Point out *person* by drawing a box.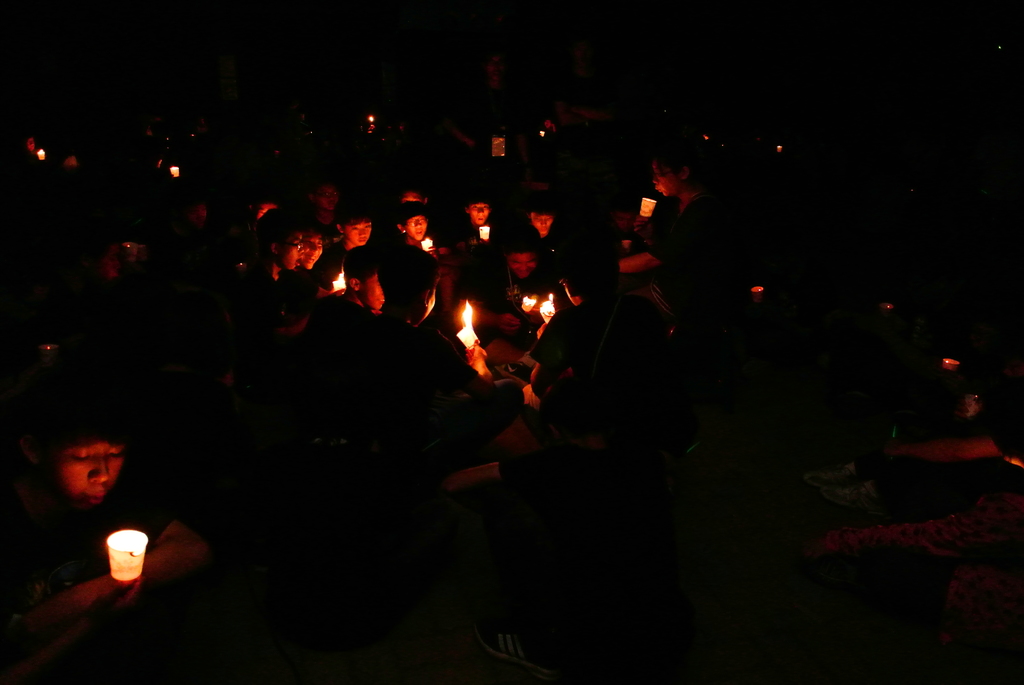
pyautogui.locateOnScreen(456, 224, 547, 359).
